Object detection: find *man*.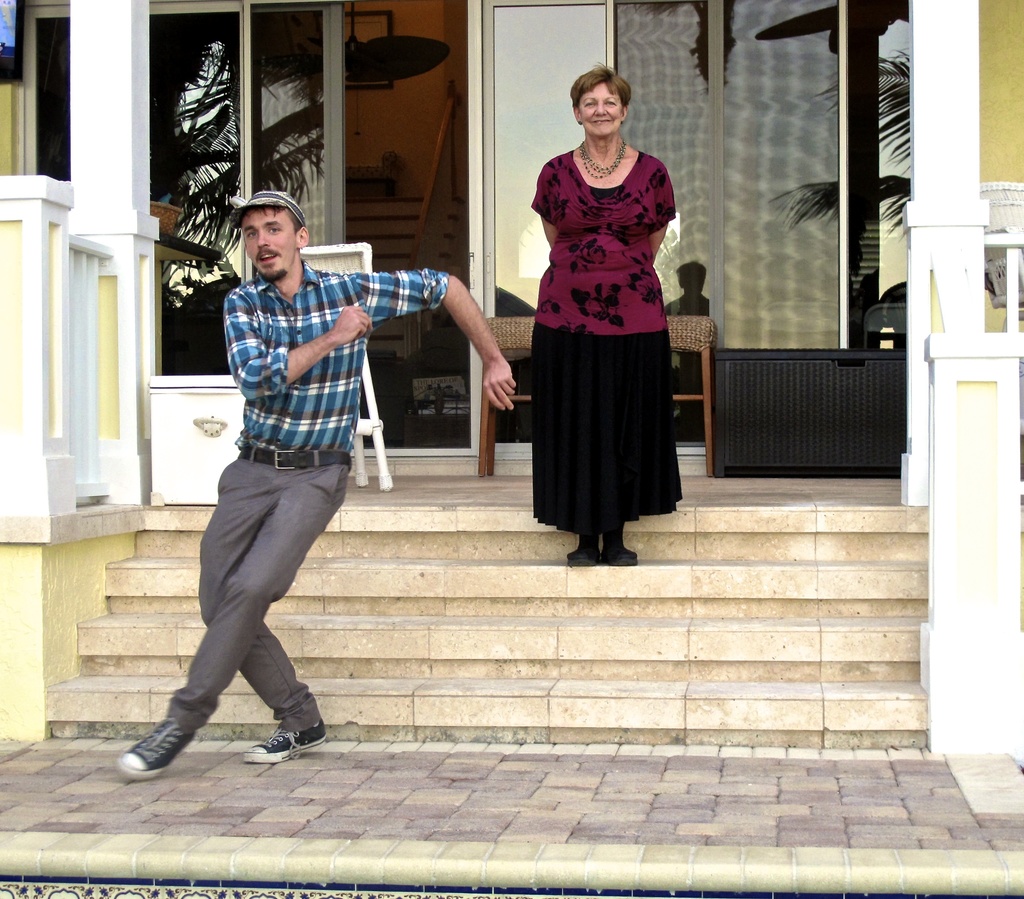
{"left": 110, "top": 192, "right": 524, "bottom": 788}.
